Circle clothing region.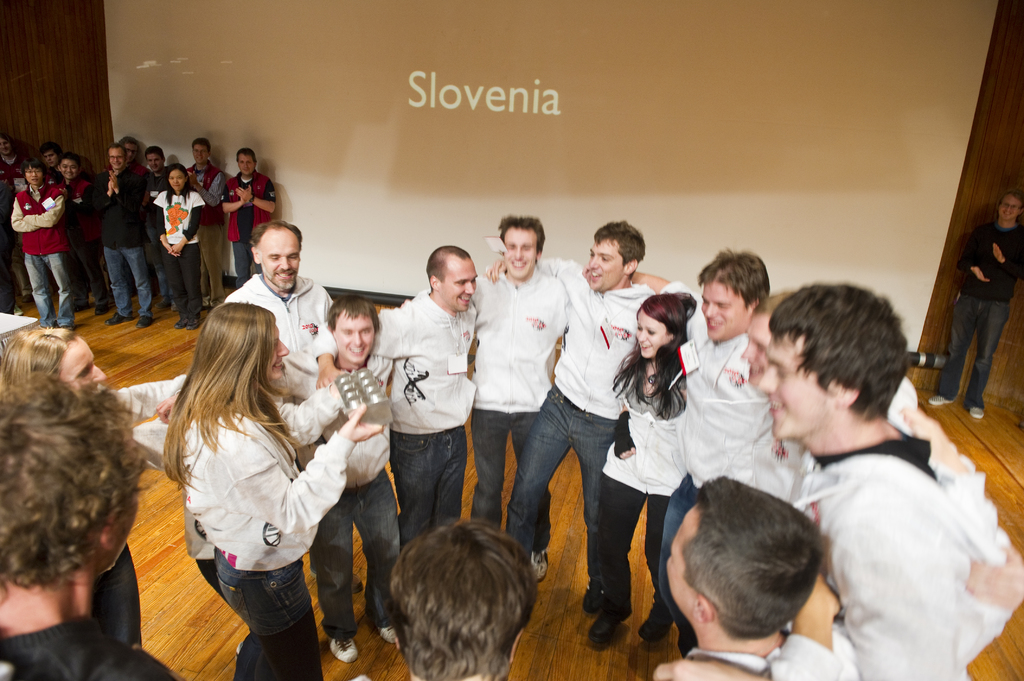
Region: box(473, 406, 552, 544).
